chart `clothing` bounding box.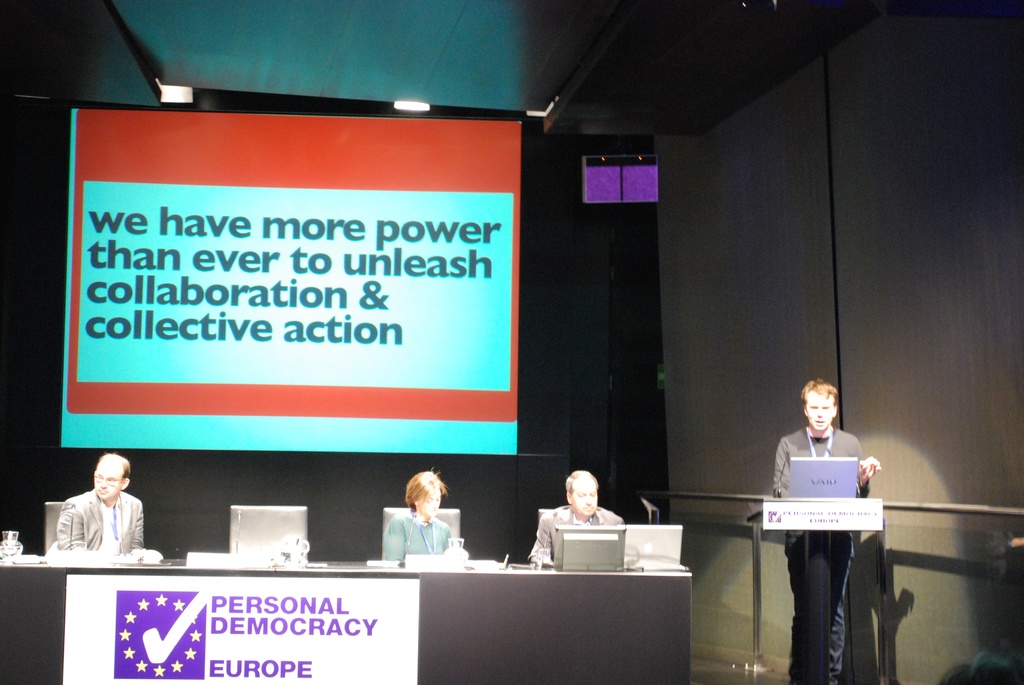
Charted: 532:500:623:567.
